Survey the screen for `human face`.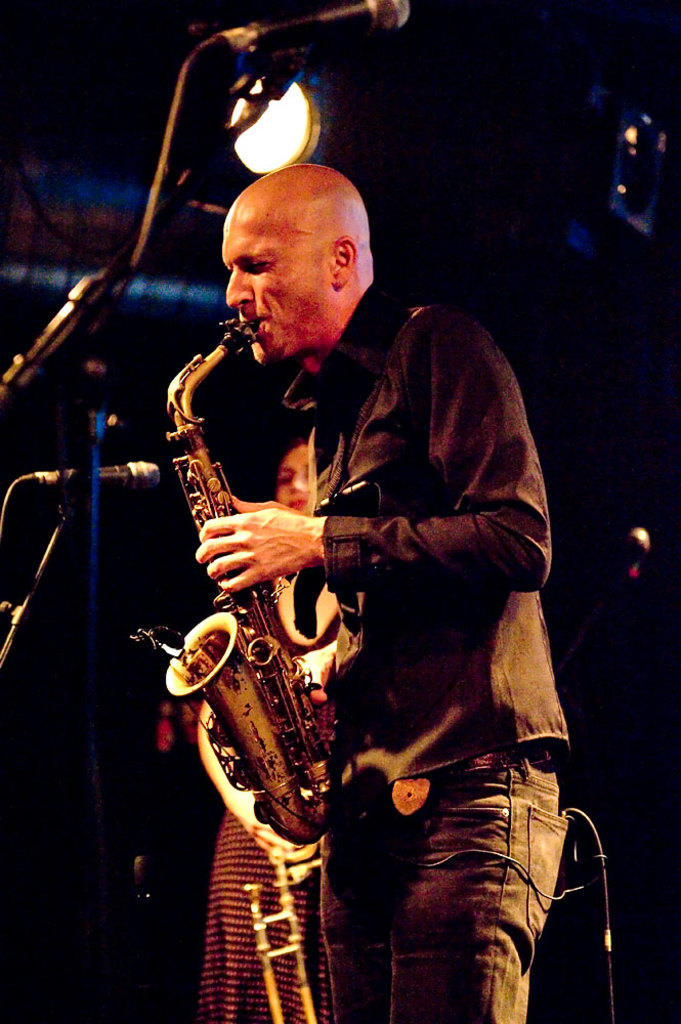
Survey found: [left=221, top=188, right=328, bottom=366].
